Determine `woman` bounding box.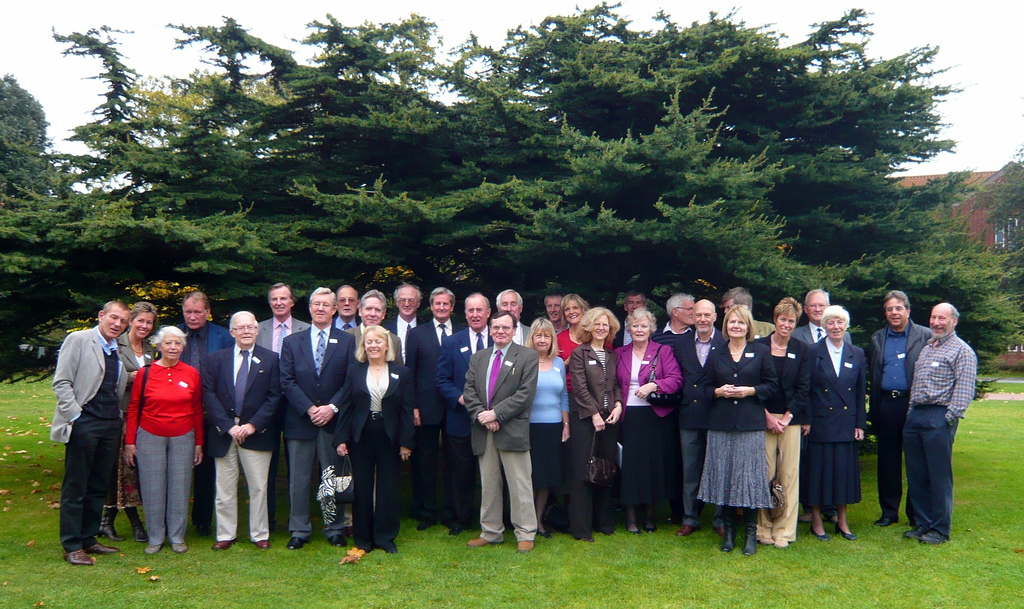
Determined: 756:295:810:549.
